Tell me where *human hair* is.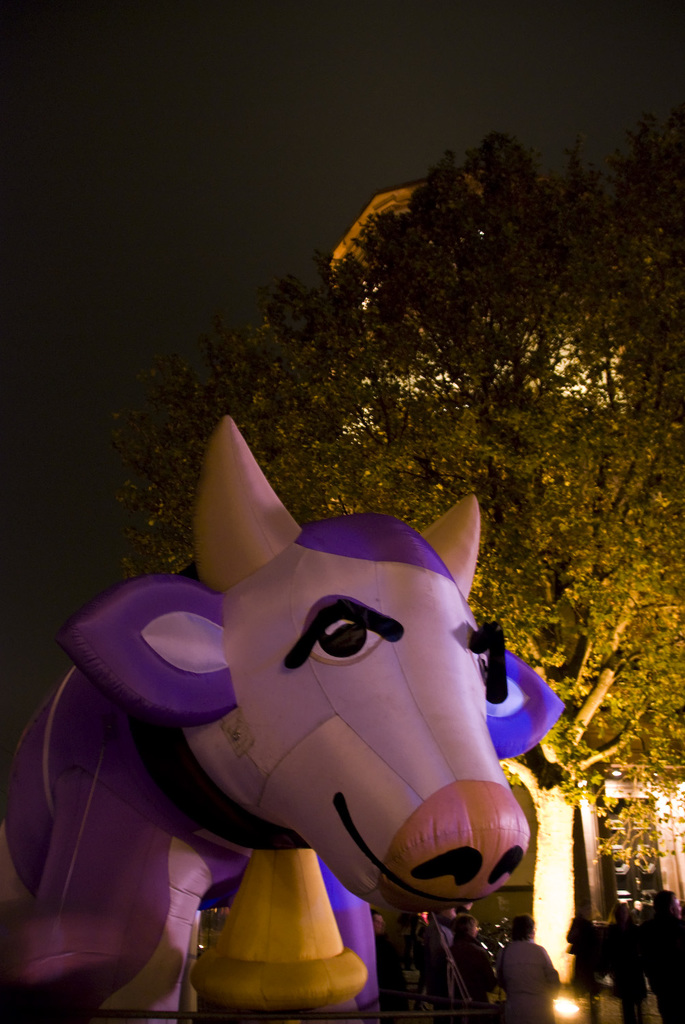
*human hair* is at <box>451,915,478,935</box>.
